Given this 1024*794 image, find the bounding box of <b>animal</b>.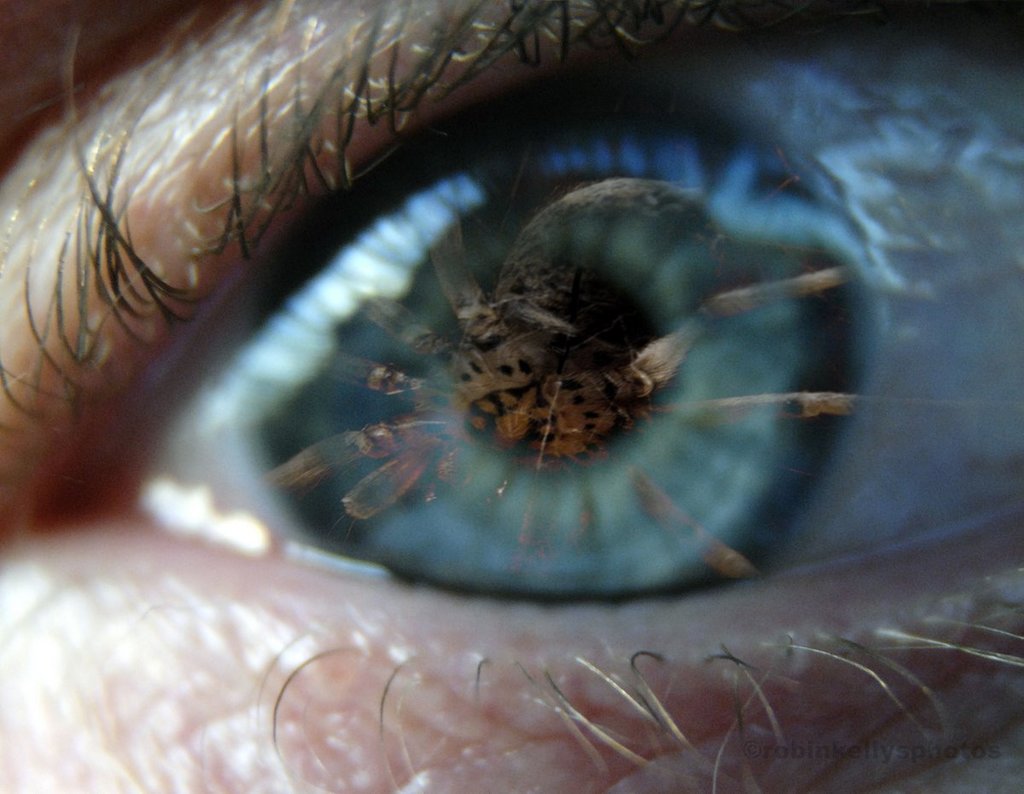
Rect(259, 140, 1023, 582).
